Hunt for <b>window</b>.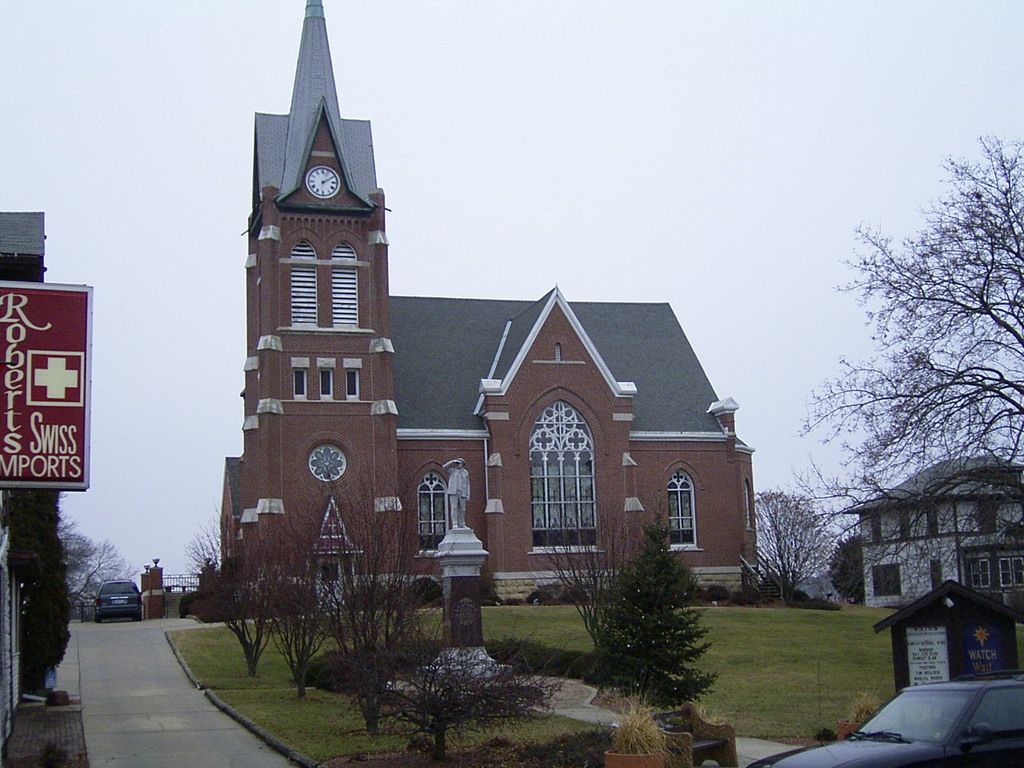
Hunted down at [418, 470, 448, 542].
